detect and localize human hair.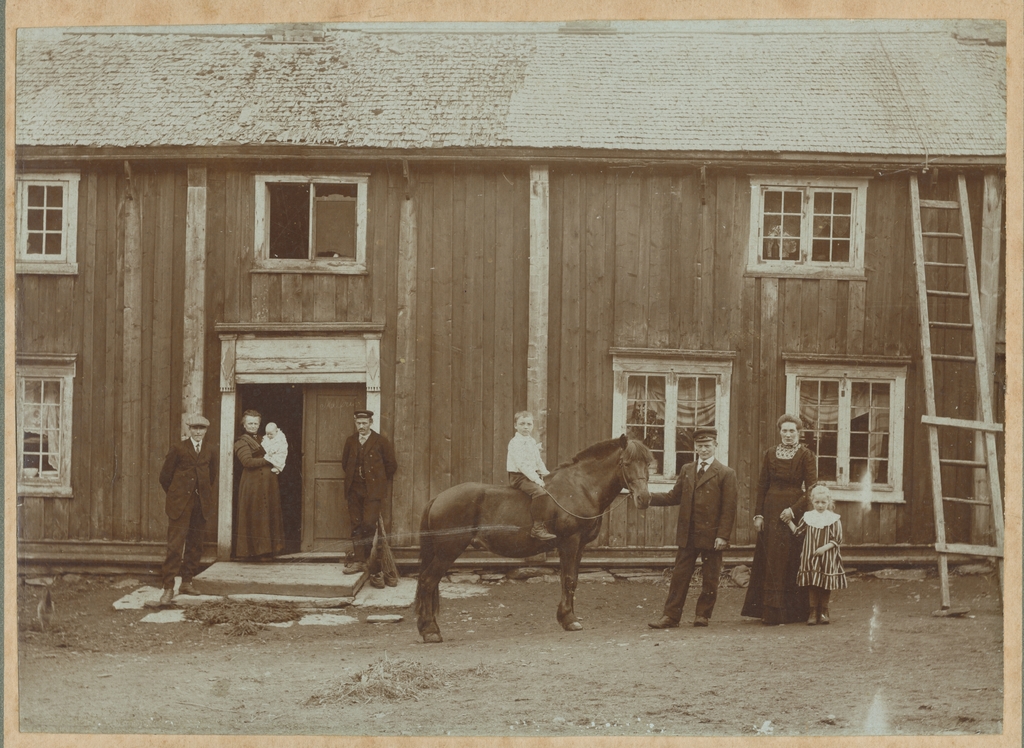
Localized at crop(776, 414, 803, 432).
